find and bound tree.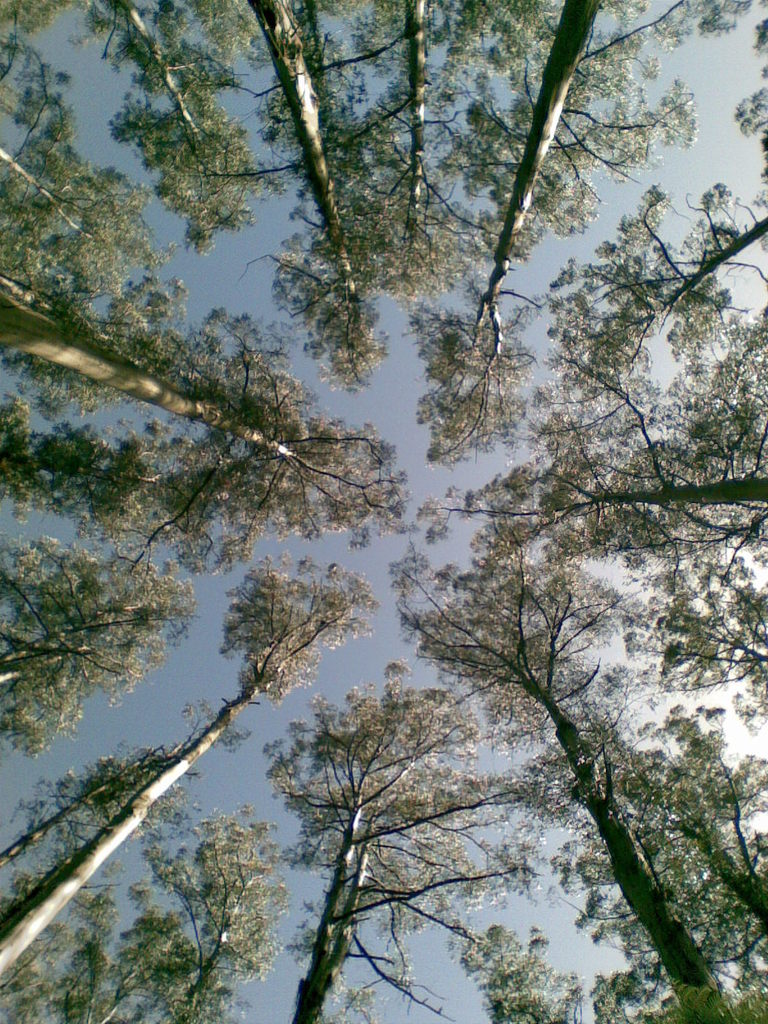
Bound: 423 390 767 610.
